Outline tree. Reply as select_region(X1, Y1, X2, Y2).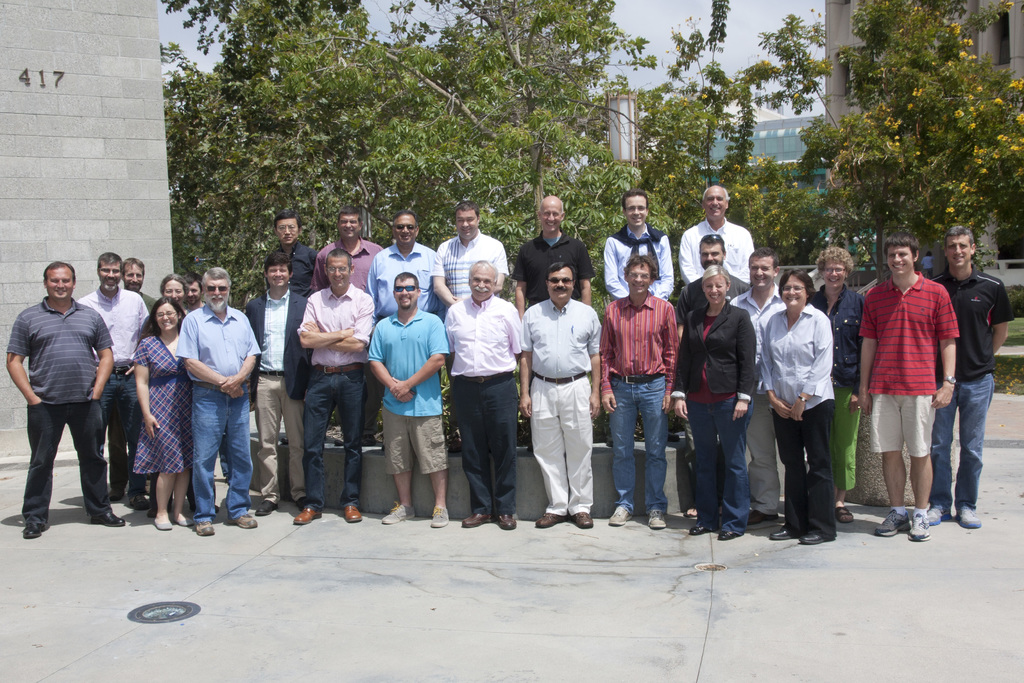
select_region(225, 0, 368, 87).
